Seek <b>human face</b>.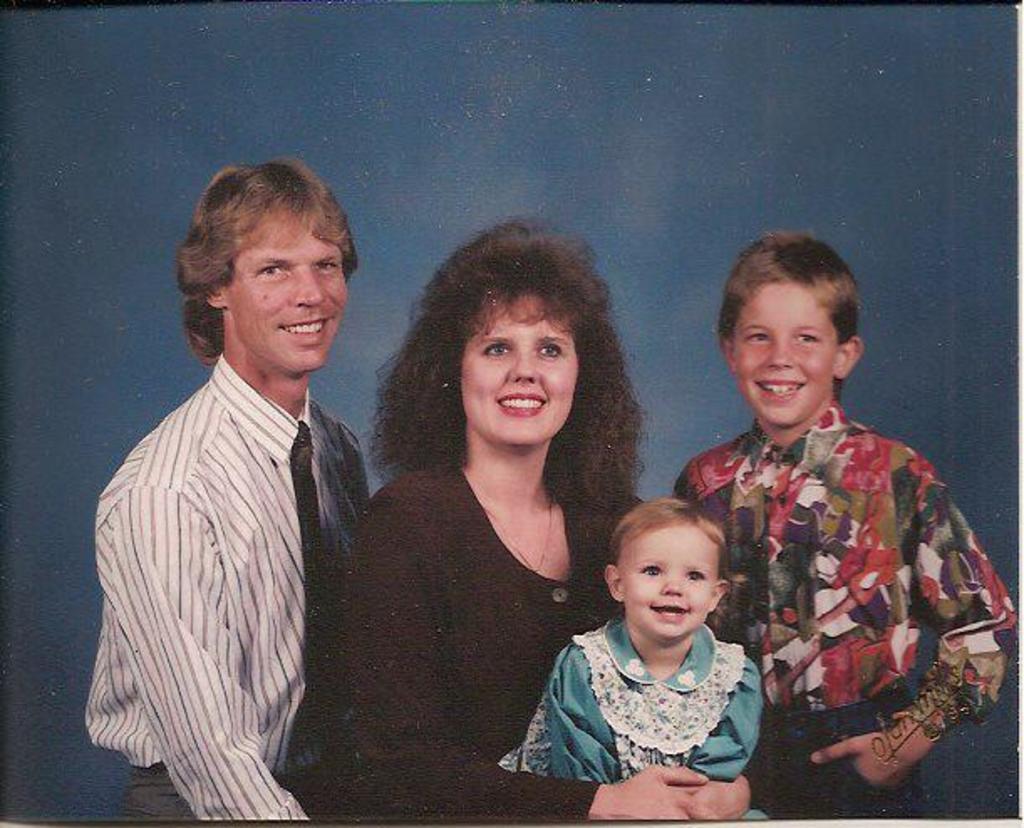
pyautogui.locateOnScreen(218, 208, 354, 377).
